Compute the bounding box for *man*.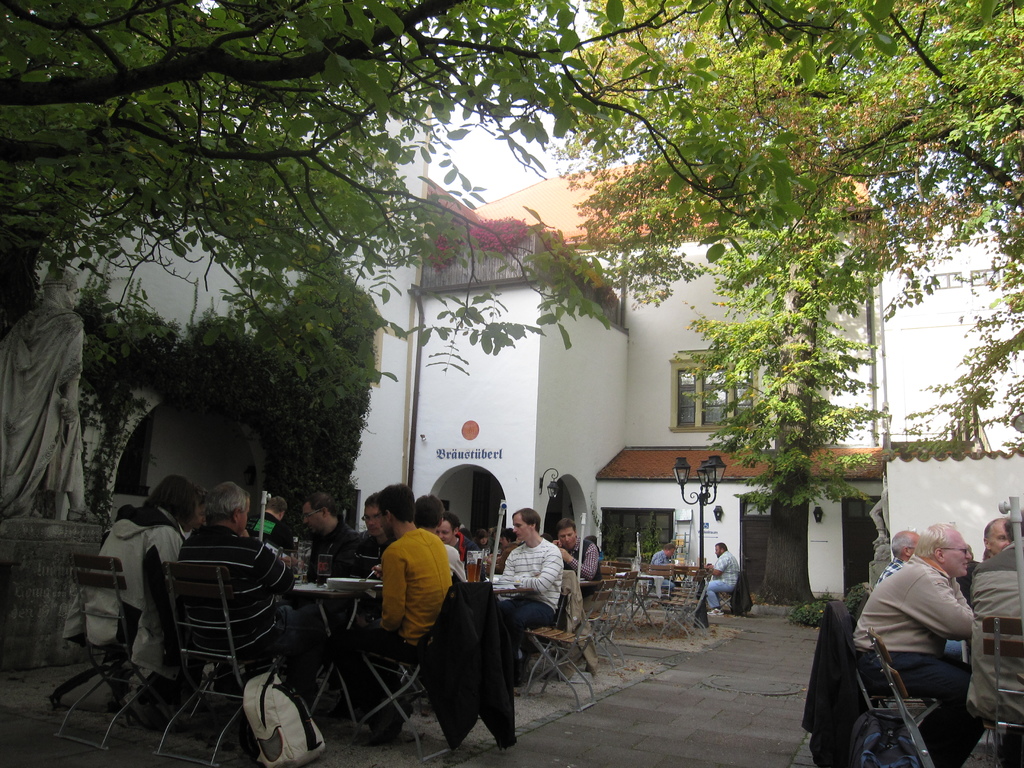
<box>328,476,471,725</box>.
